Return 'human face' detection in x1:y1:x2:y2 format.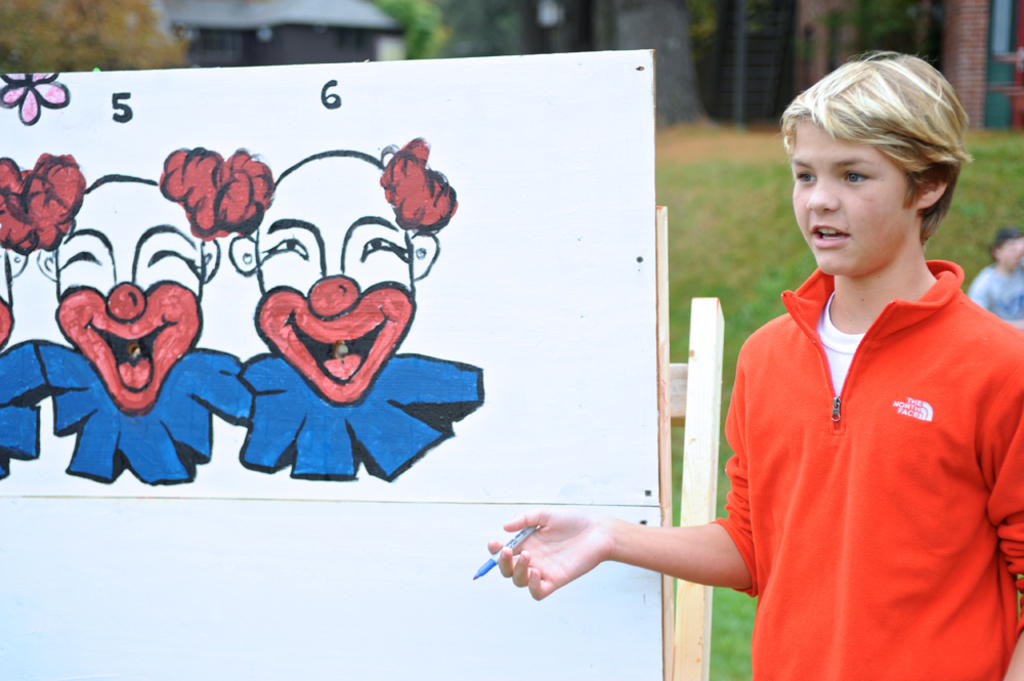
788:118:918:281.
